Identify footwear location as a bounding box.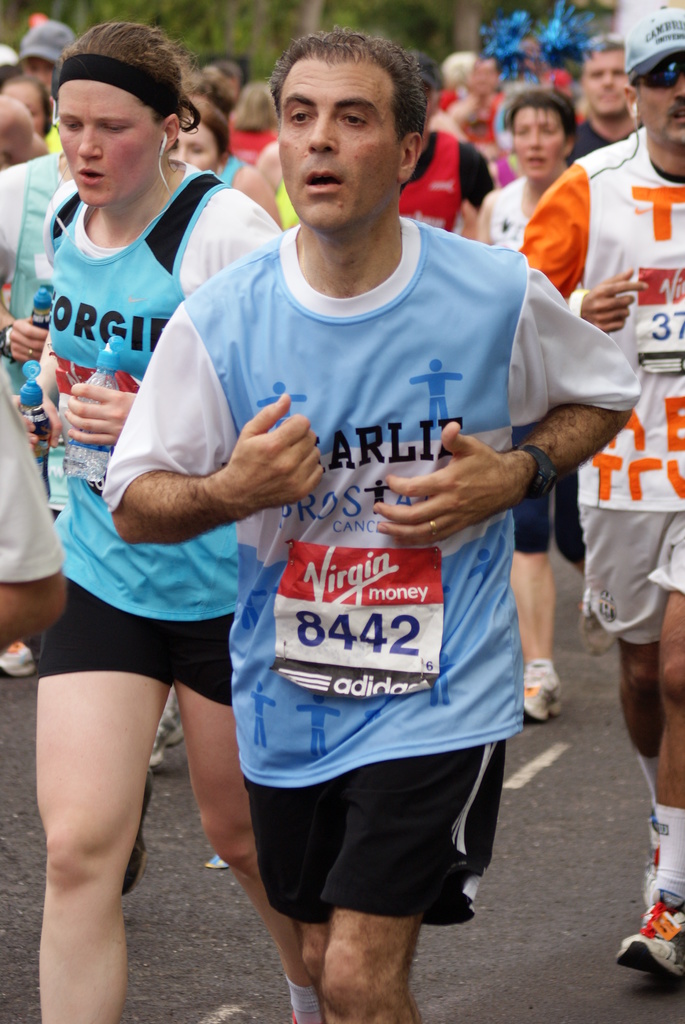
bbox=(640, 808, 664, 909).
